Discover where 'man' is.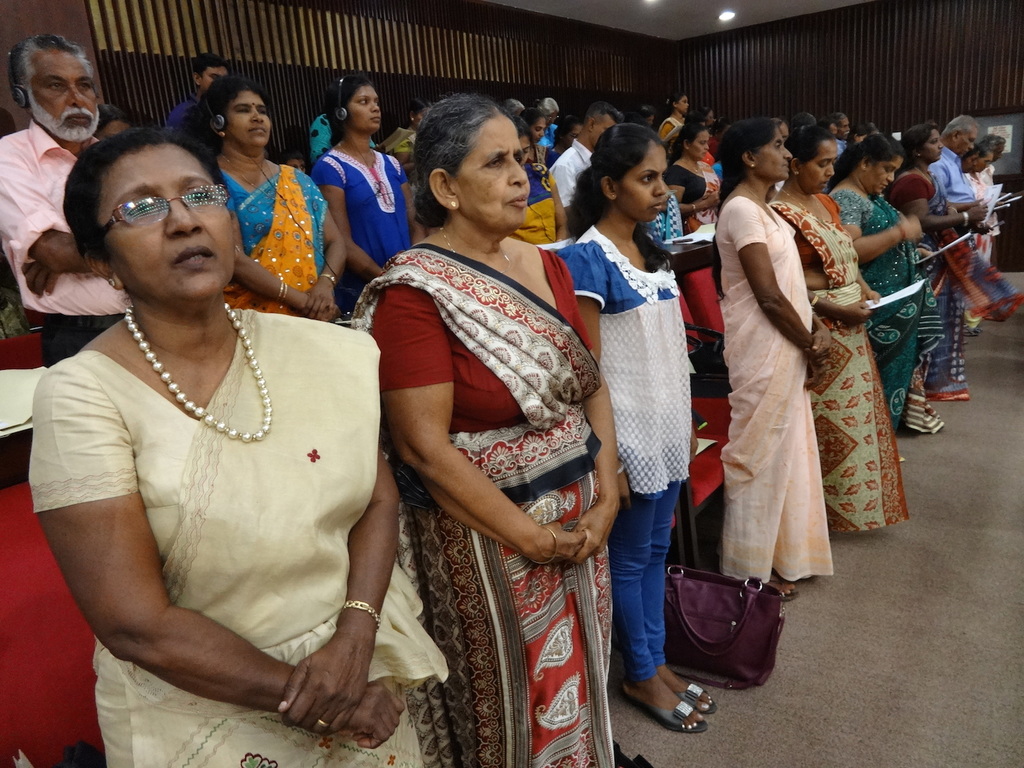
Discovered at rect(933, 116, 991, 230).
